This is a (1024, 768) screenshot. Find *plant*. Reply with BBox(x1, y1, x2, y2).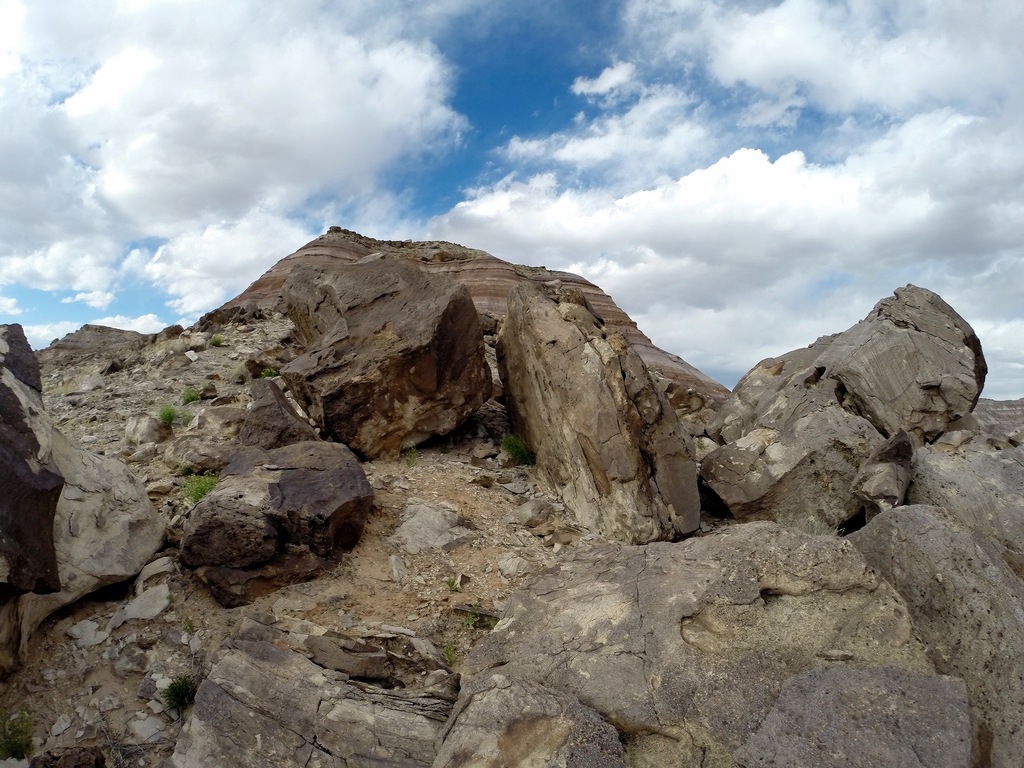
BBox(159, 667, 207, 716).
